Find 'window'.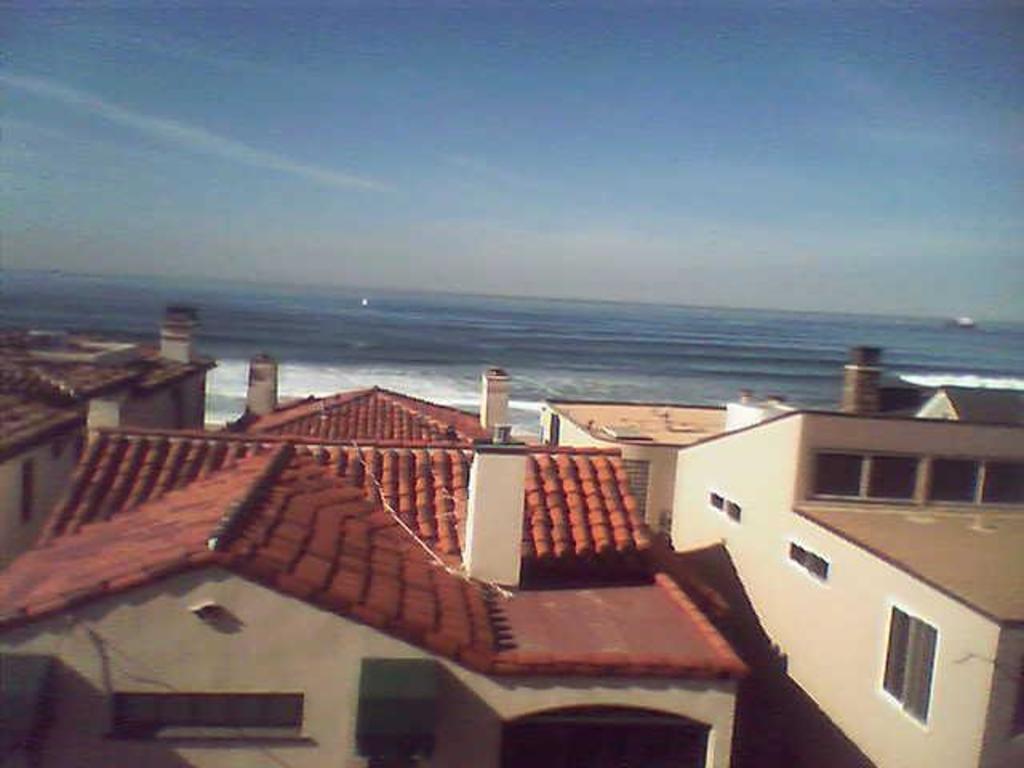
<bbox>115, 691, 306, 739</bbox>.
